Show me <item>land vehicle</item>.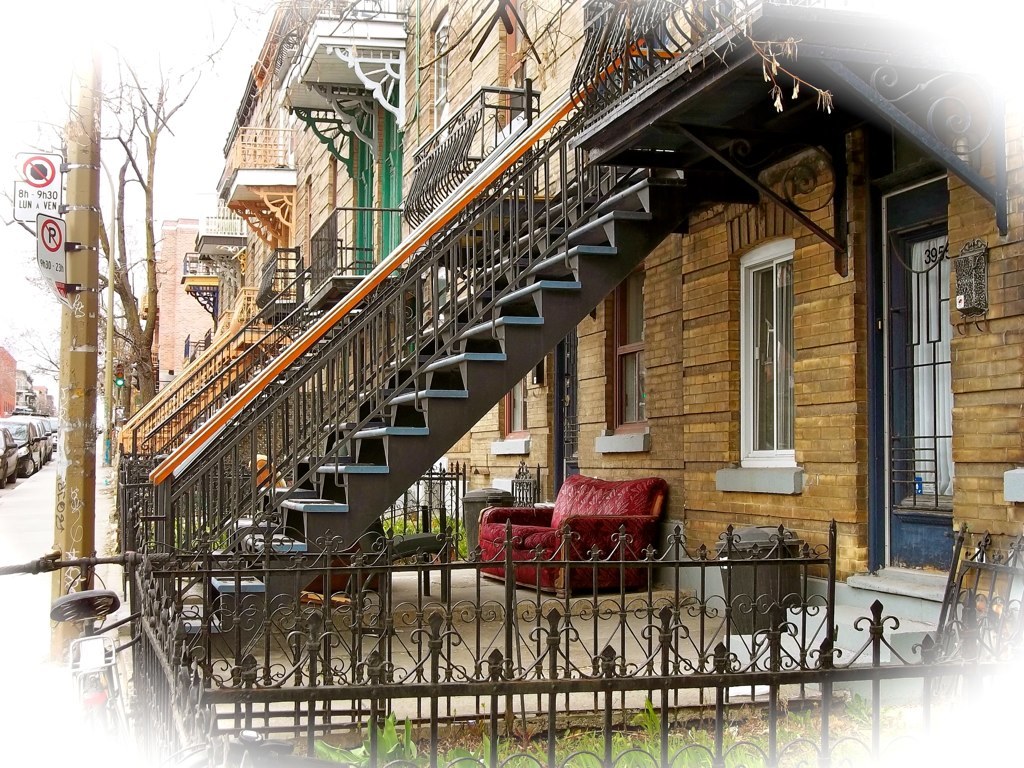
<item>land vehicle</item> is here: <box>0,419,39,476</box>.
